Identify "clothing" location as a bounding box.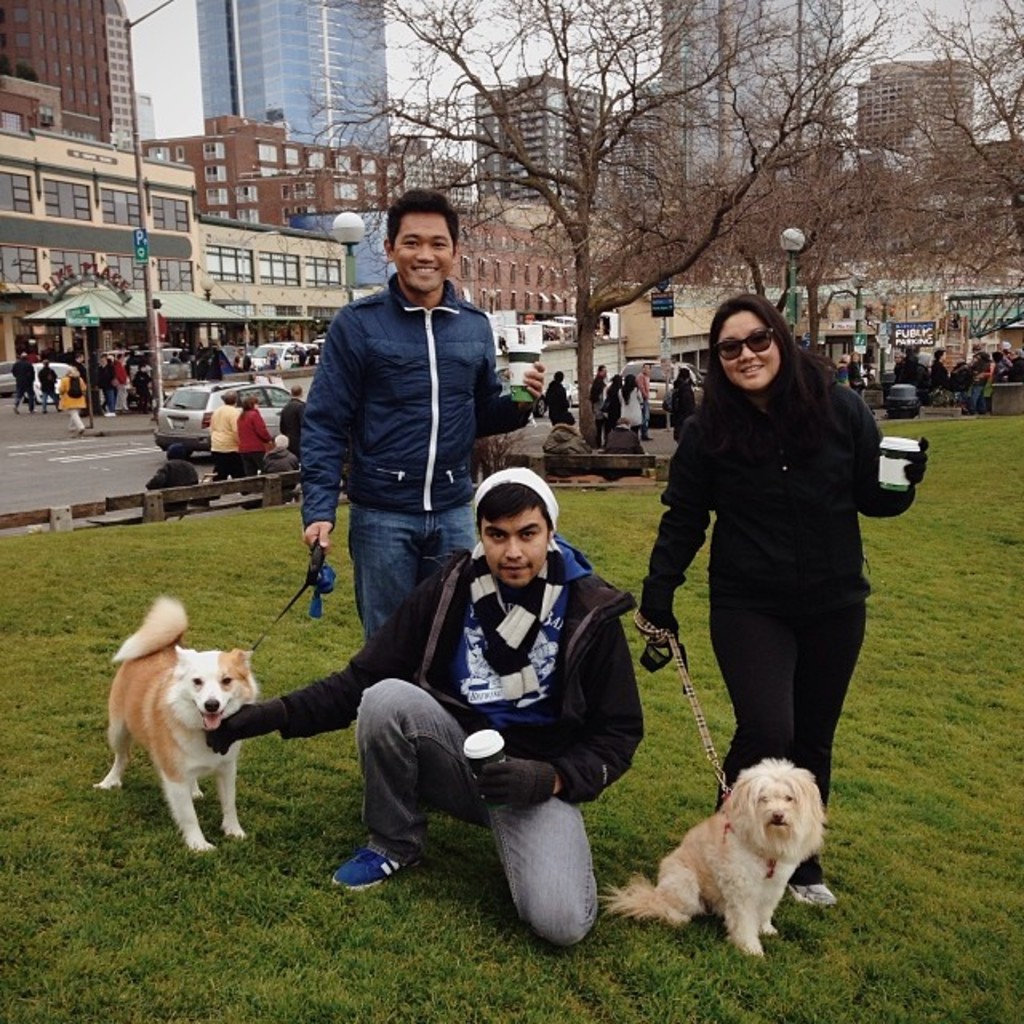
[left=238, top=411, right=275, bottom=472].
